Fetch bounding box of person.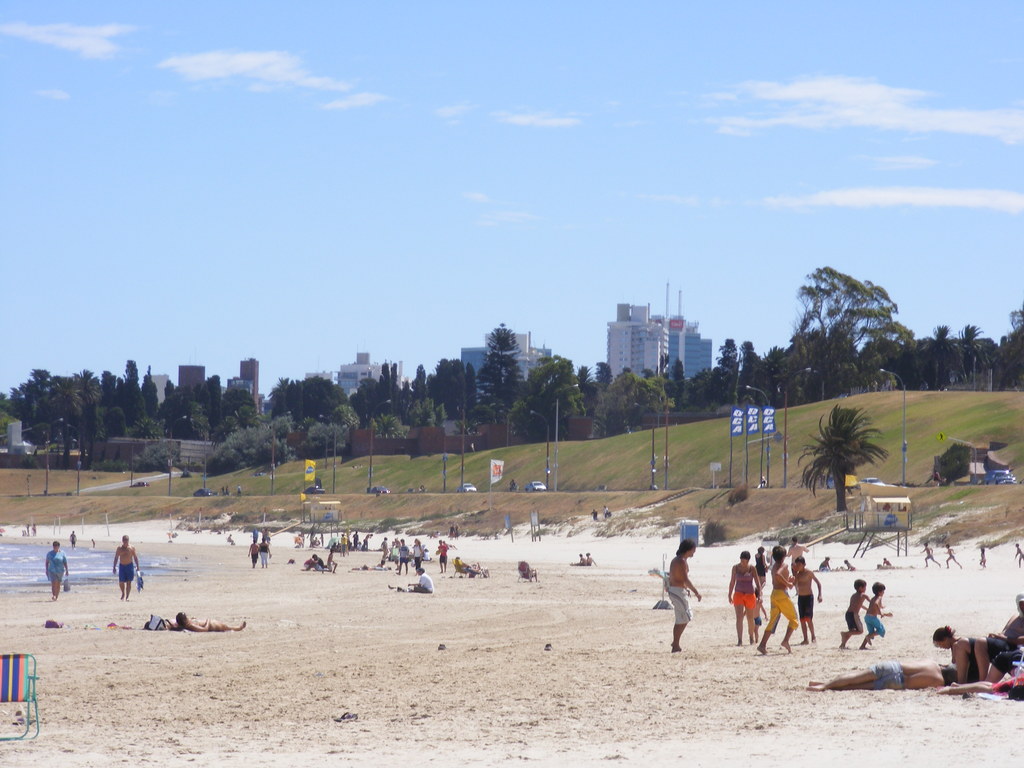
Bbox: {"left": 263, "top": 529, "right": 271, "bottom": 541}.
